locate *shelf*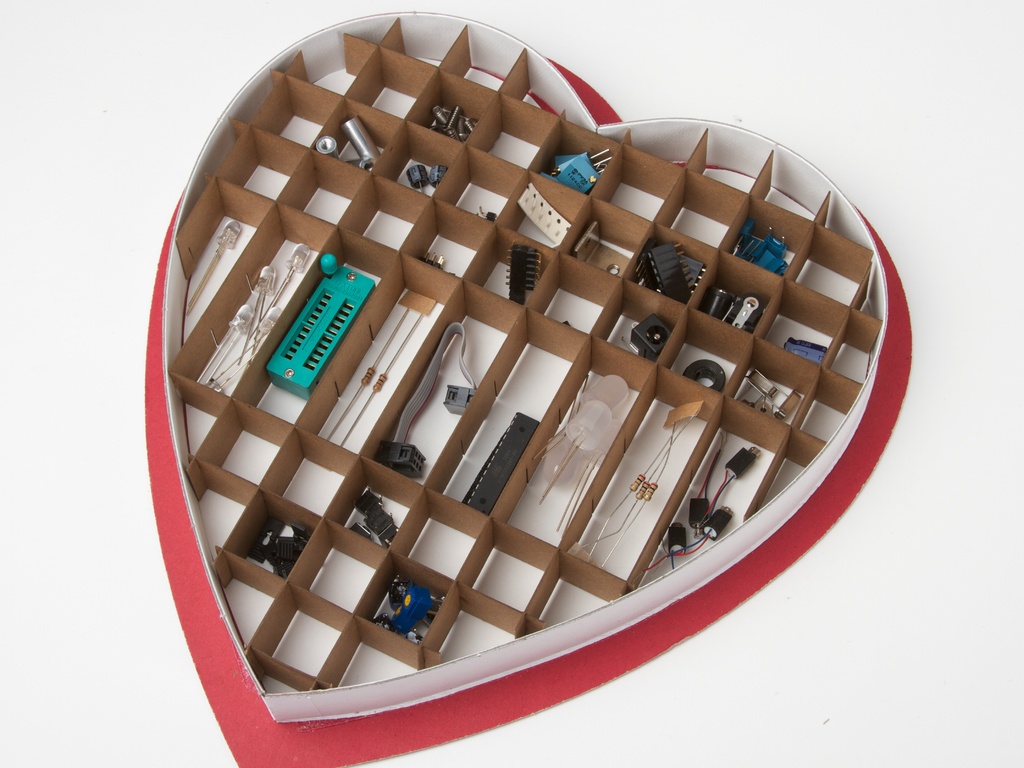
<region>742, 147, 834, 225</region>
